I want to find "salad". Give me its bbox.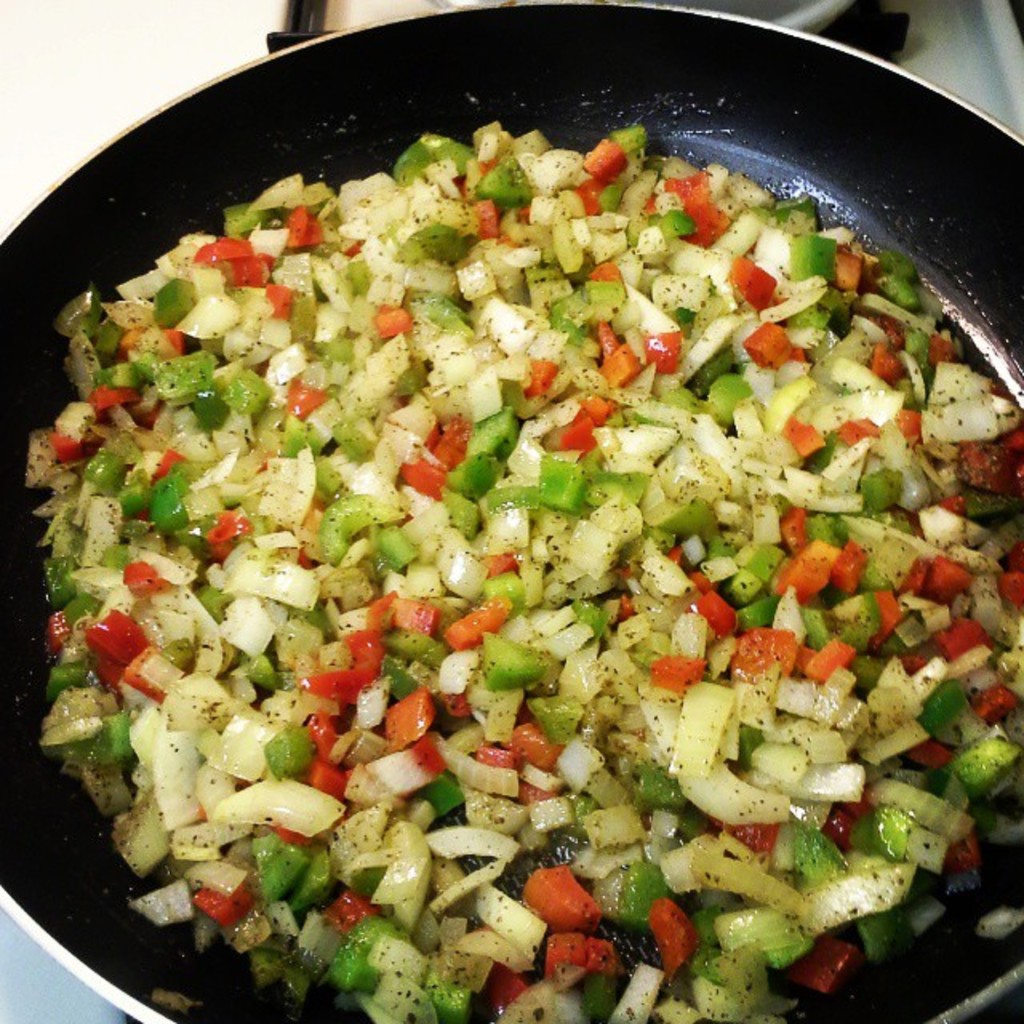
(21, 133, 1022, 1022).
